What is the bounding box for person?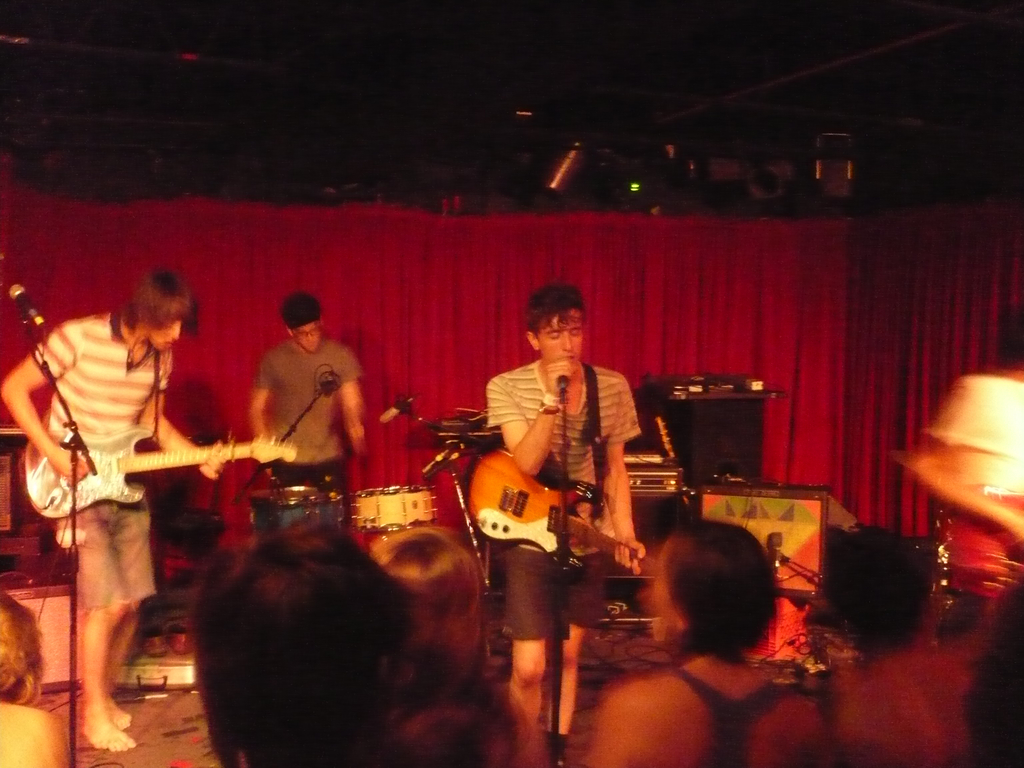
bbox=[584, 520, 832, 766].
